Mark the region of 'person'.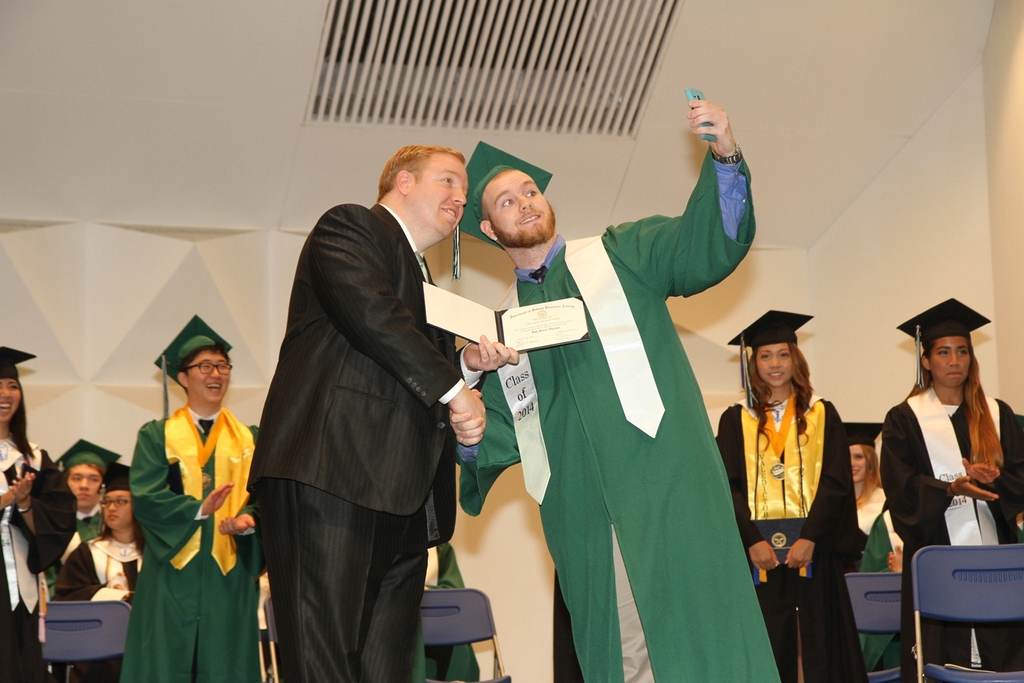
Region: bbox=(838, 419, 890, 571).
